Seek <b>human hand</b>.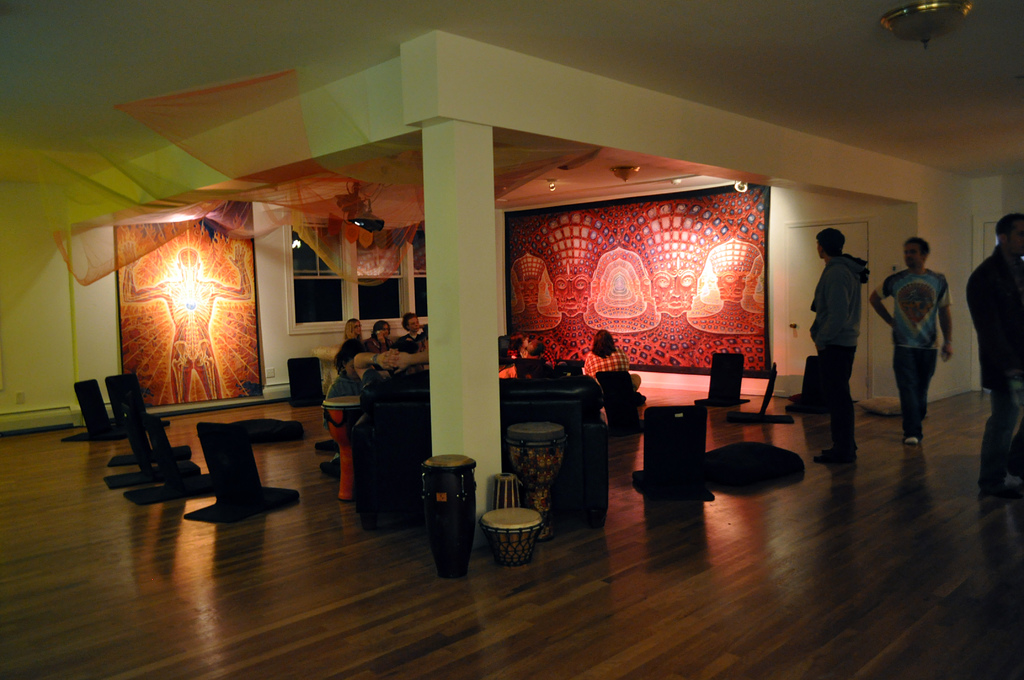
x1=424, y1=337, x2=428, y2=348.
